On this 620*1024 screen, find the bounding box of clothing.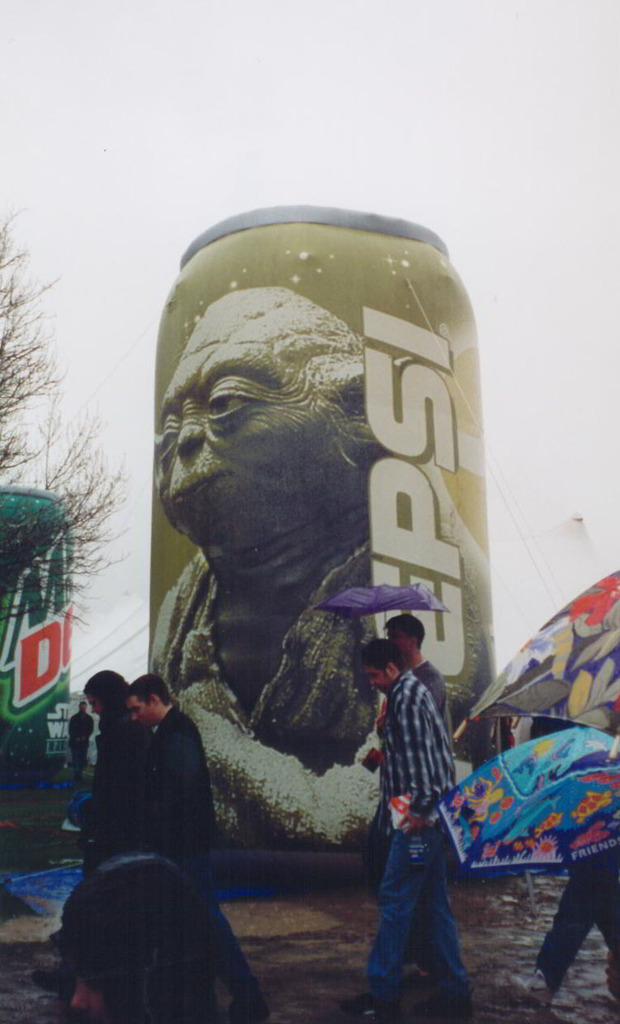
Bounding box: select_region(132, 710, 242, 894).
